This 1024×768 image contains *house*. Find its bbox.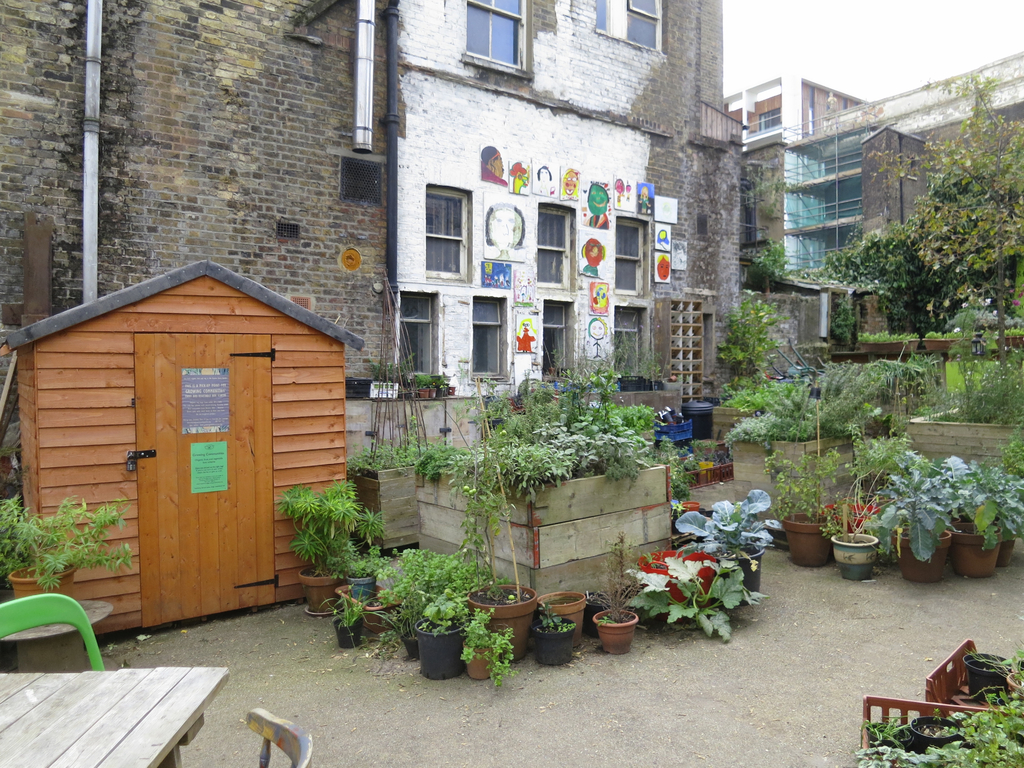
(0, 0, 746, 511).
